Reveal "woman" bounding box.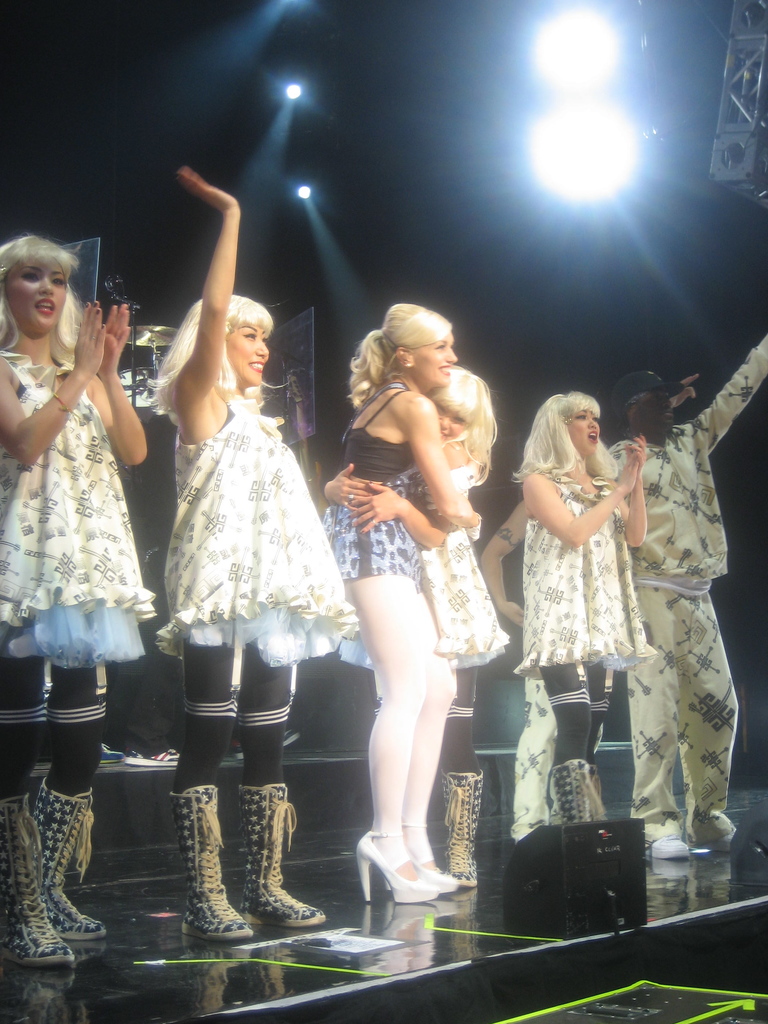
Revealed: box(509, 391, 646, 822).
